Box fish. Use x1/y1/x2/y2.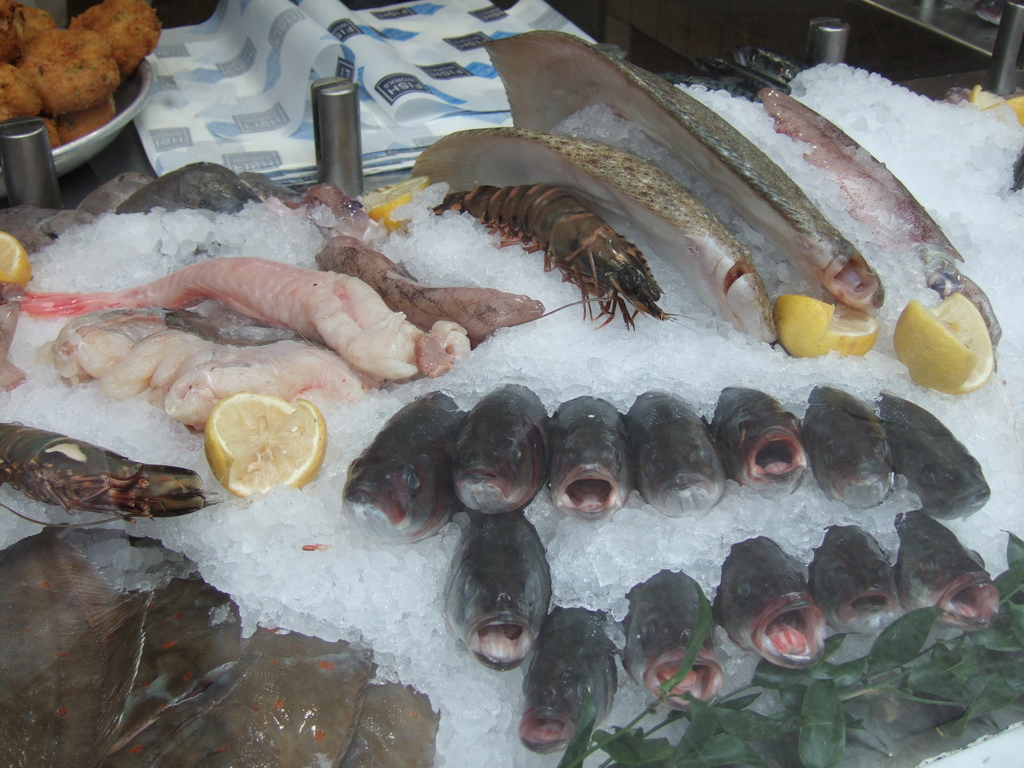
301/185/383/239.
